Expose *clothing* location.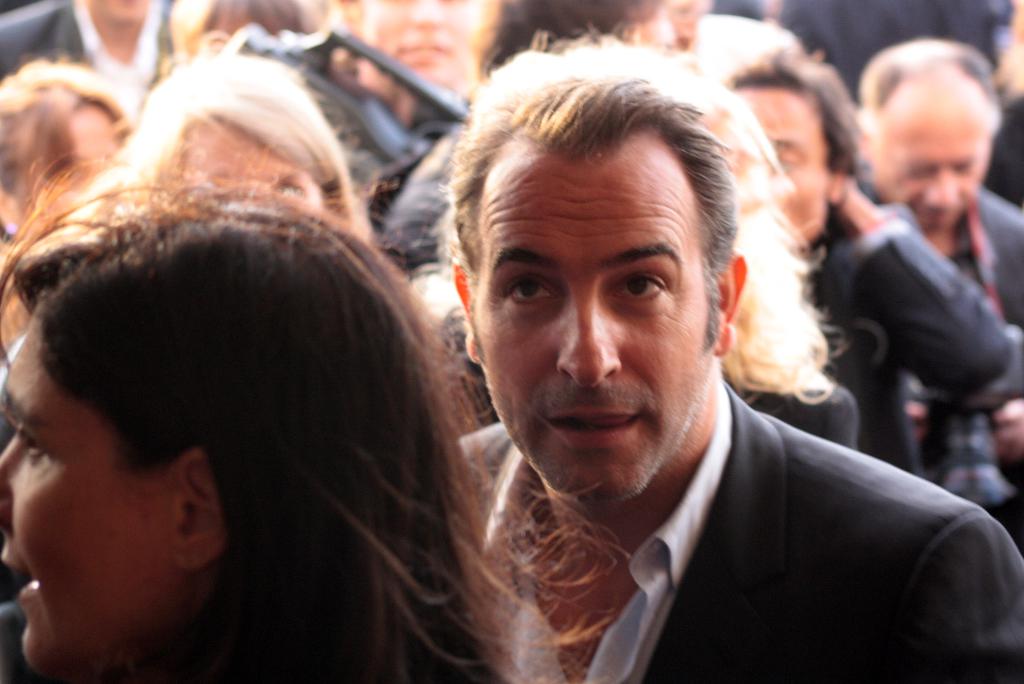
Exposed at crop(861, 184, 1023, 555).
